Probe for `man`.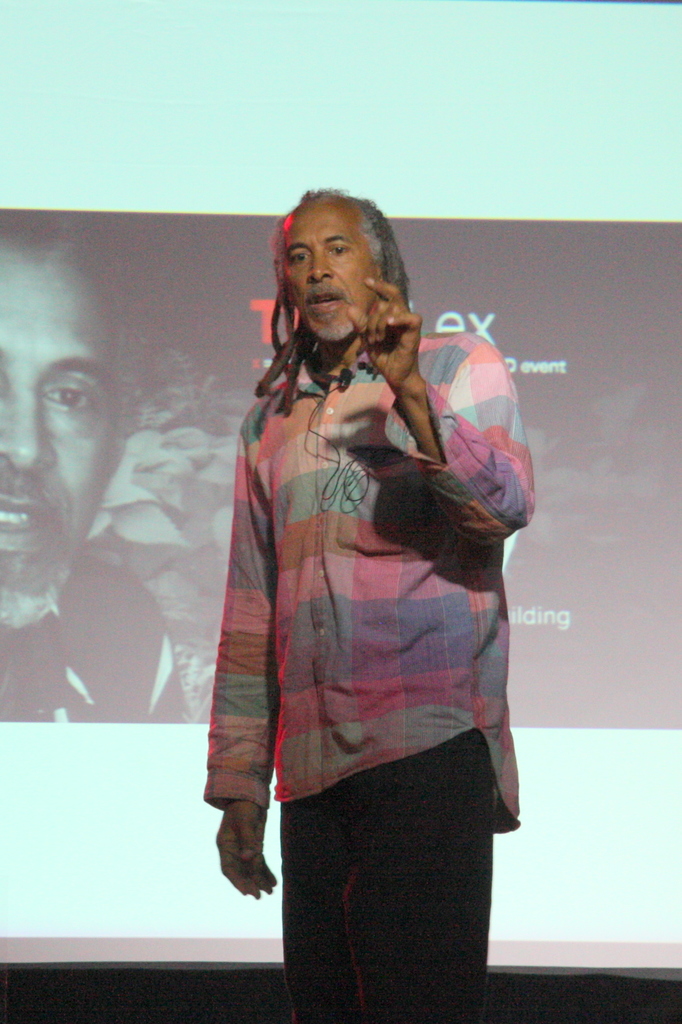
Probe result: box=[193, 184, 548, 980].
